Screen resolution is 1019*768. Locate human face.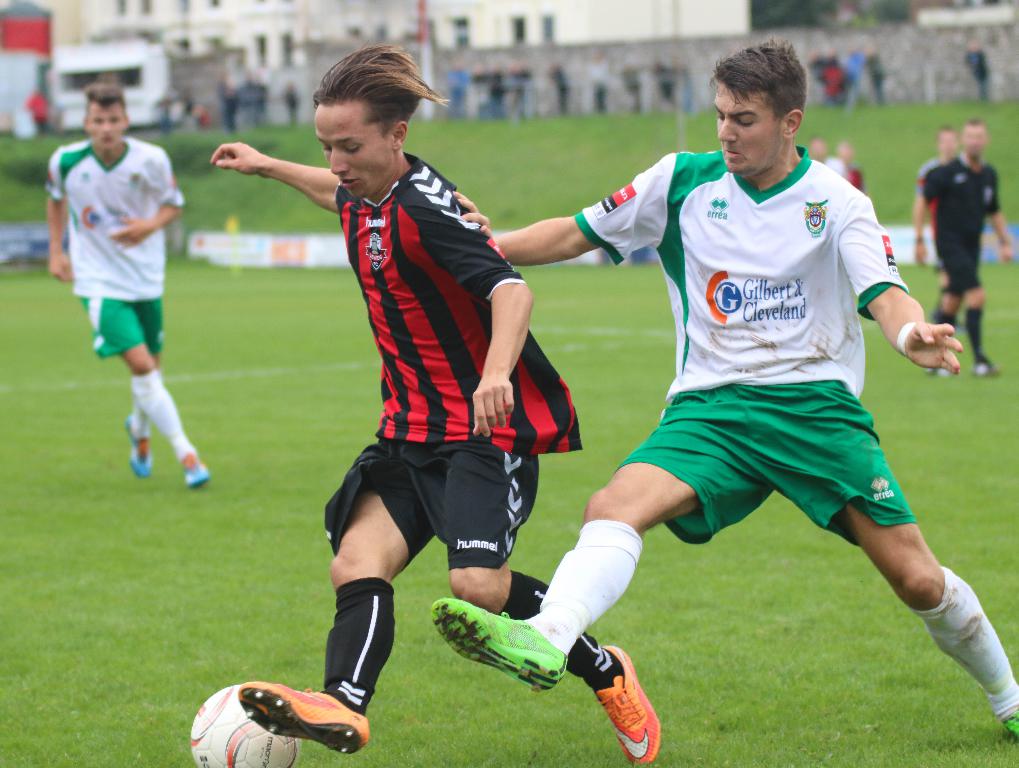
crop(716, 82, 788, 177).
